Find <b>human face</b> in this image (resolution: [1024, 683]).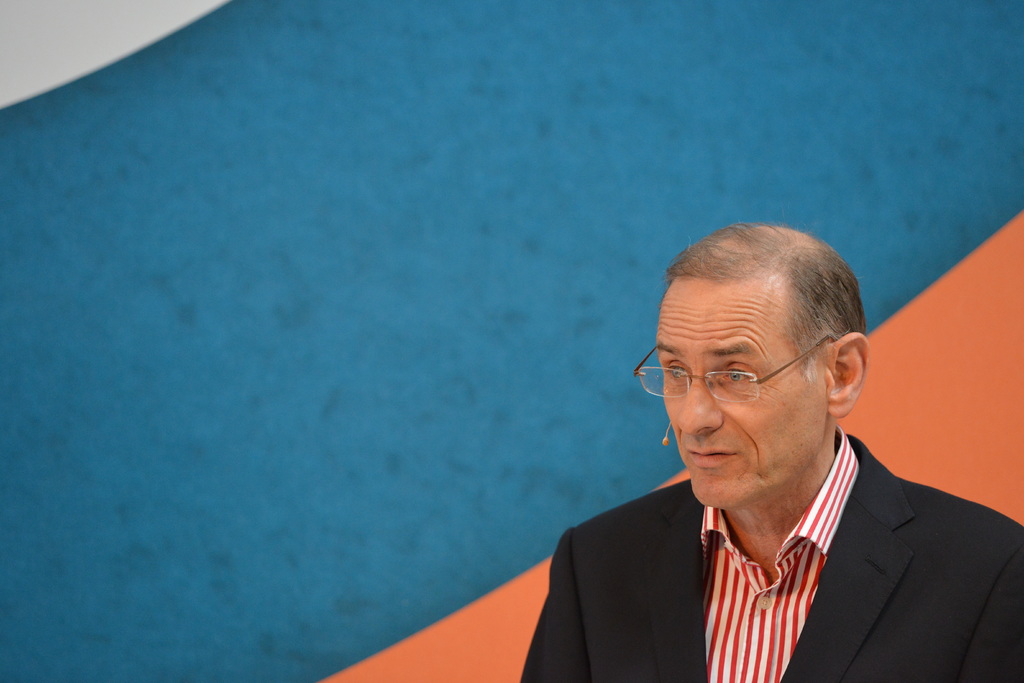
(653, 278, 828, 516).
